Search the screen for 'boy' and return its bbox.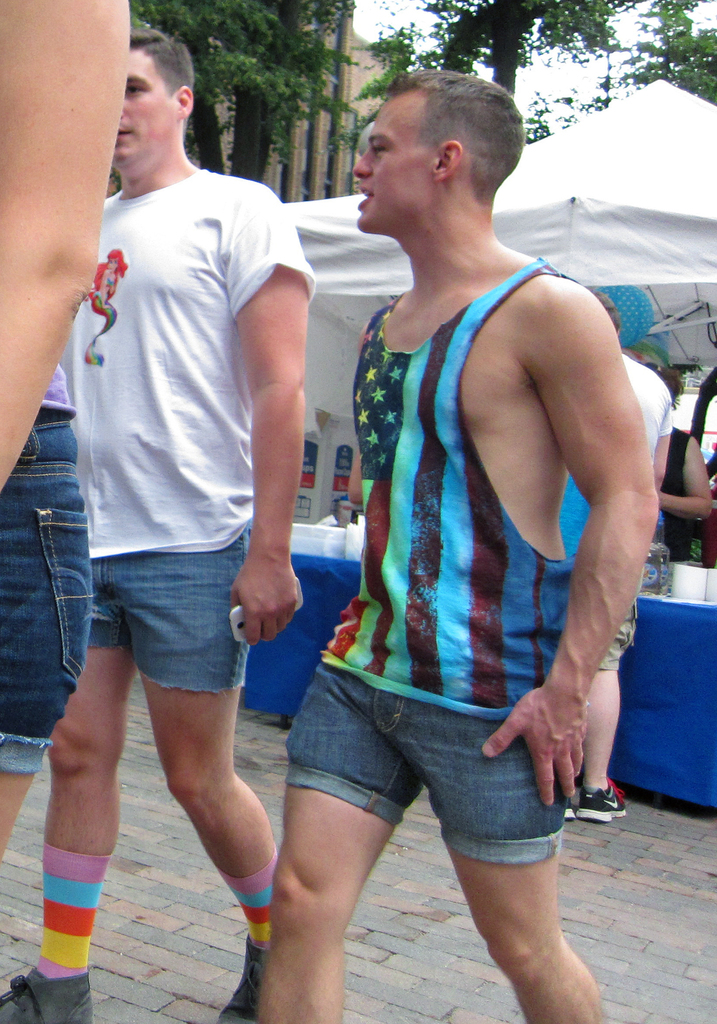
Found: 1 28 310 1023.
